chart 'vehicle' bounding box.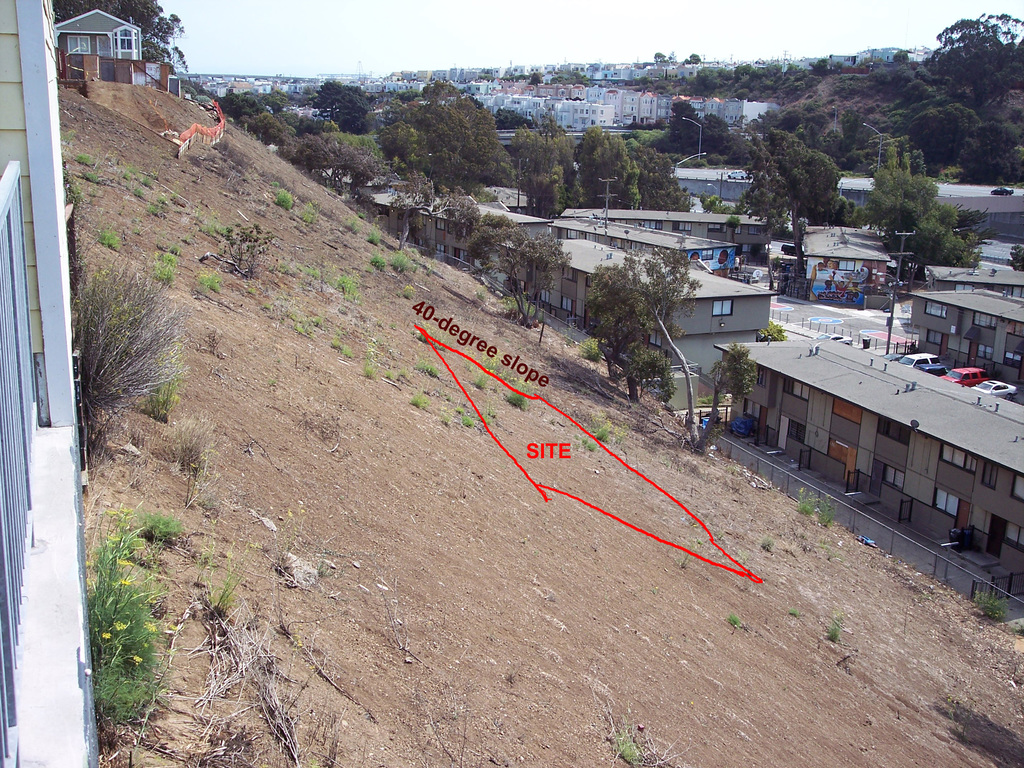
Charted: x1=943 y1=369 x2=989 y2=385.
